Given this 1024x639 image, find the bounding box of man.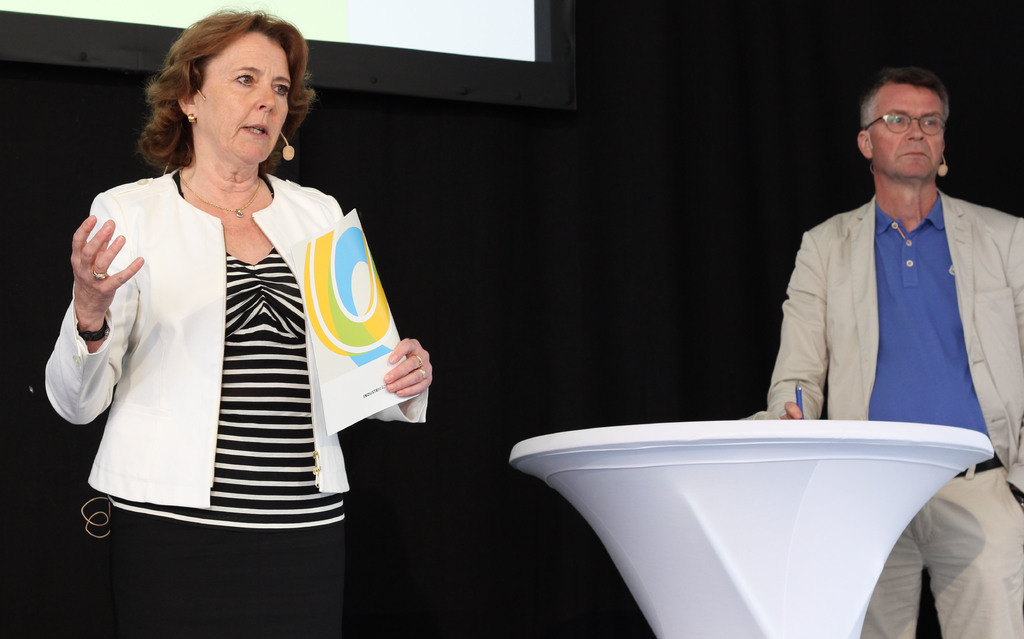
<box>778,60,1023,638</box>.
